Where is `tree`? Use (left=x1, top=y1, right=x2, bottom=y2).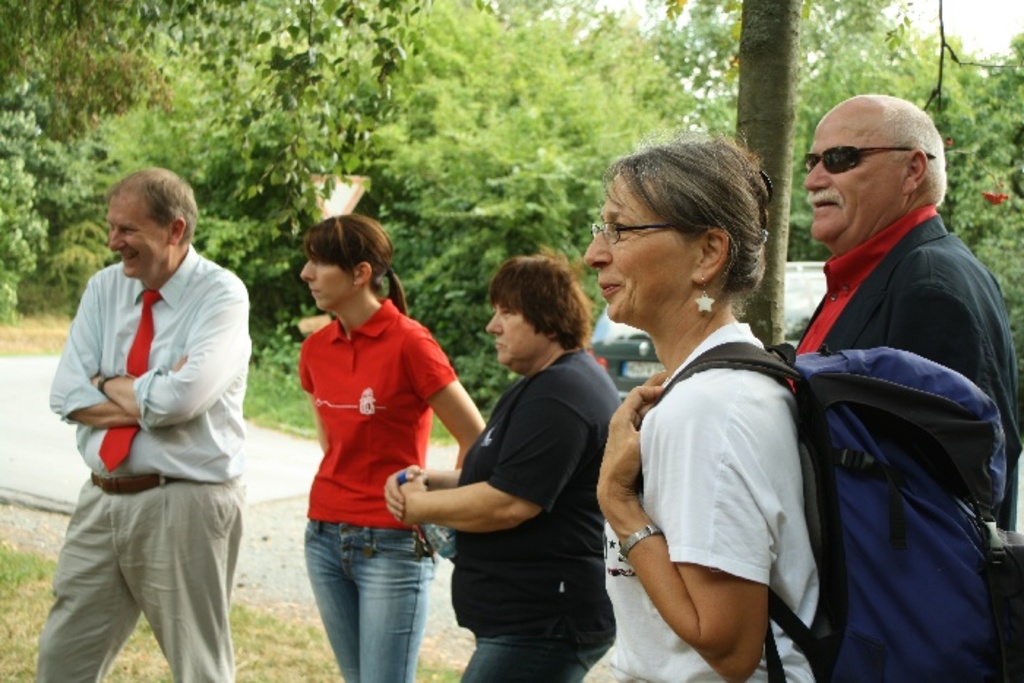
(left=509, top=0, right=746, bottom=348).
